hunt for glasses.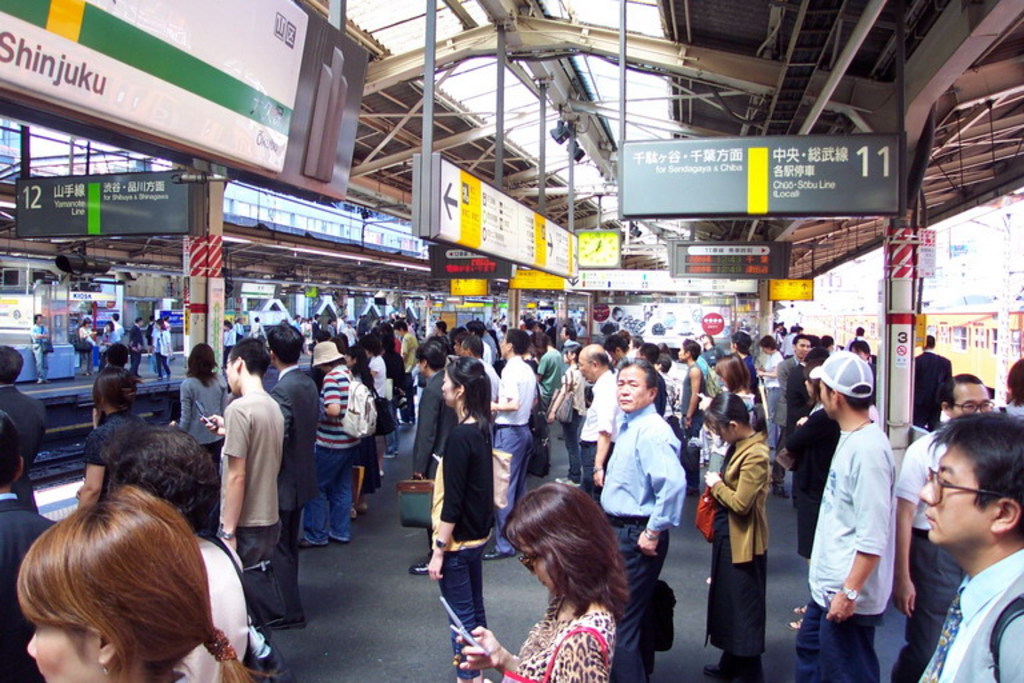
Hunted down at <bbox>925, 466, 1016, 504</bbox>.
